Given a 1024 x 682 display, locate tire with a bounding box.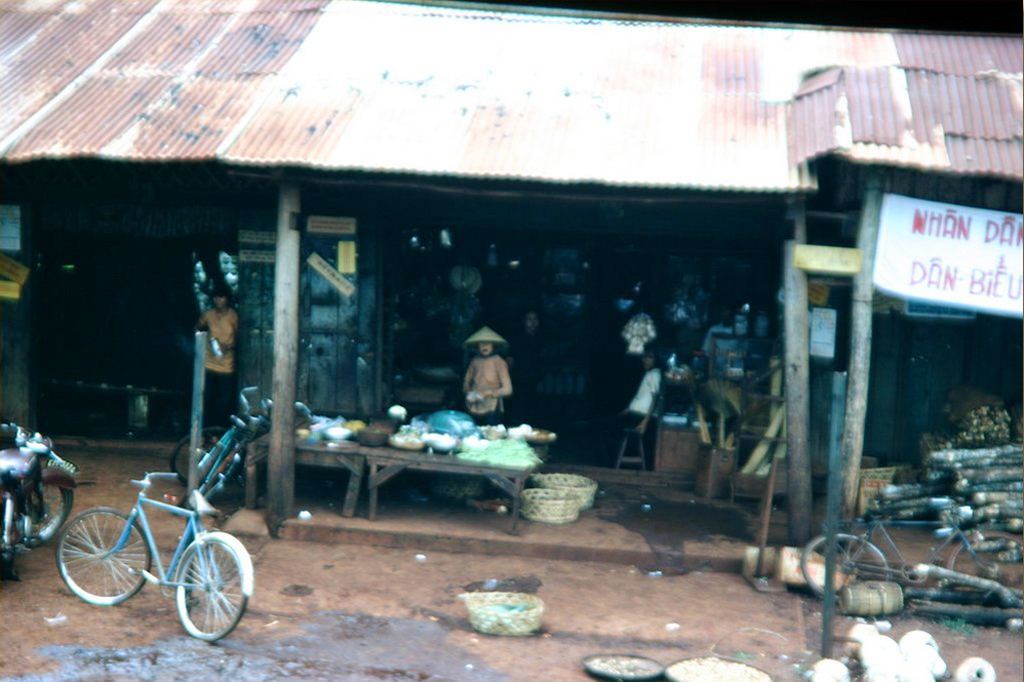
Located: 946:528:1023:588.
